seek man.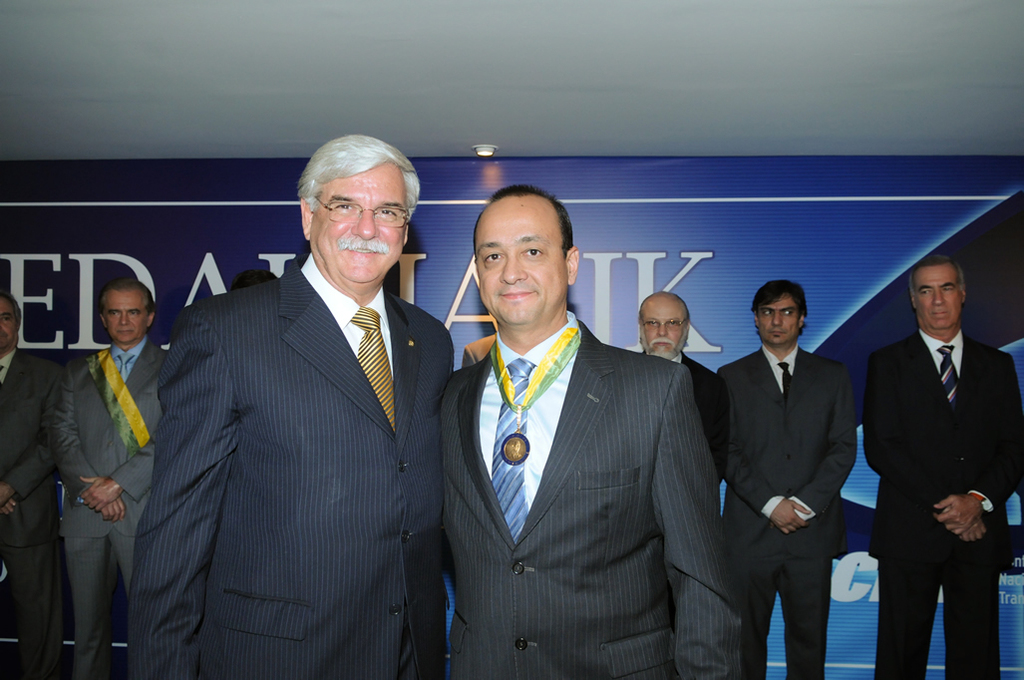
(left=858, top=253, right=1019, bottom=679).
